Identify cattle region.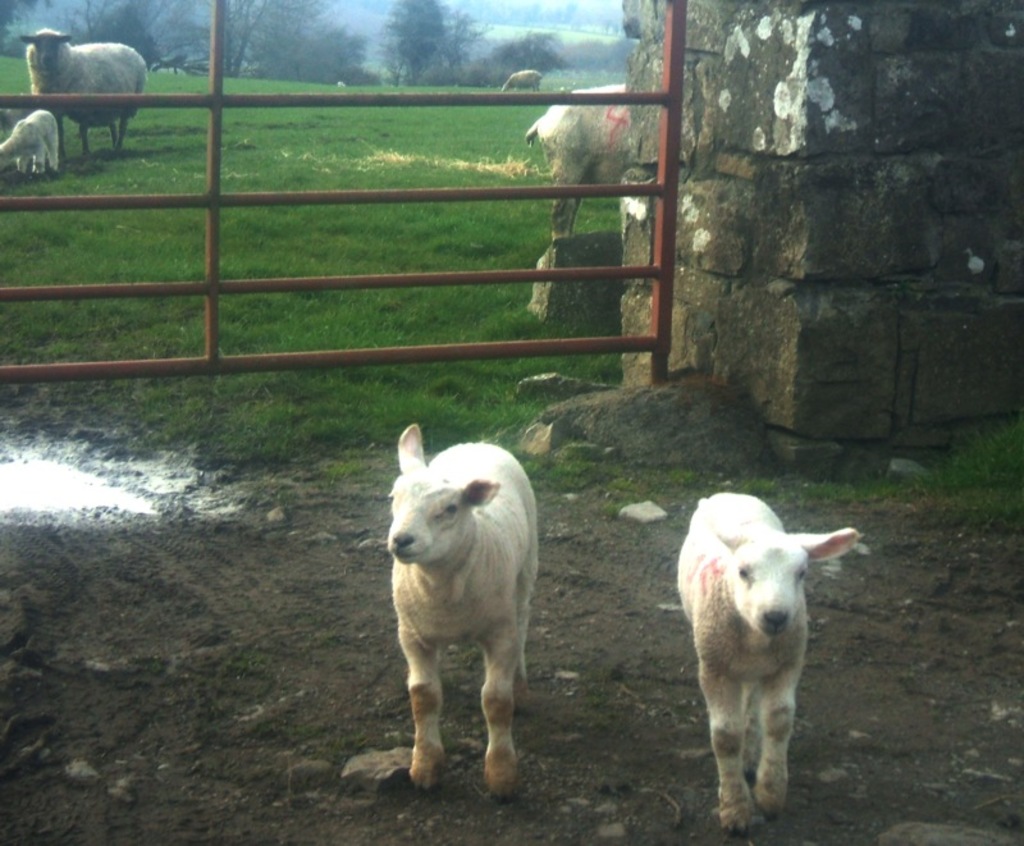
Region: 0, 111, 60, 173.
